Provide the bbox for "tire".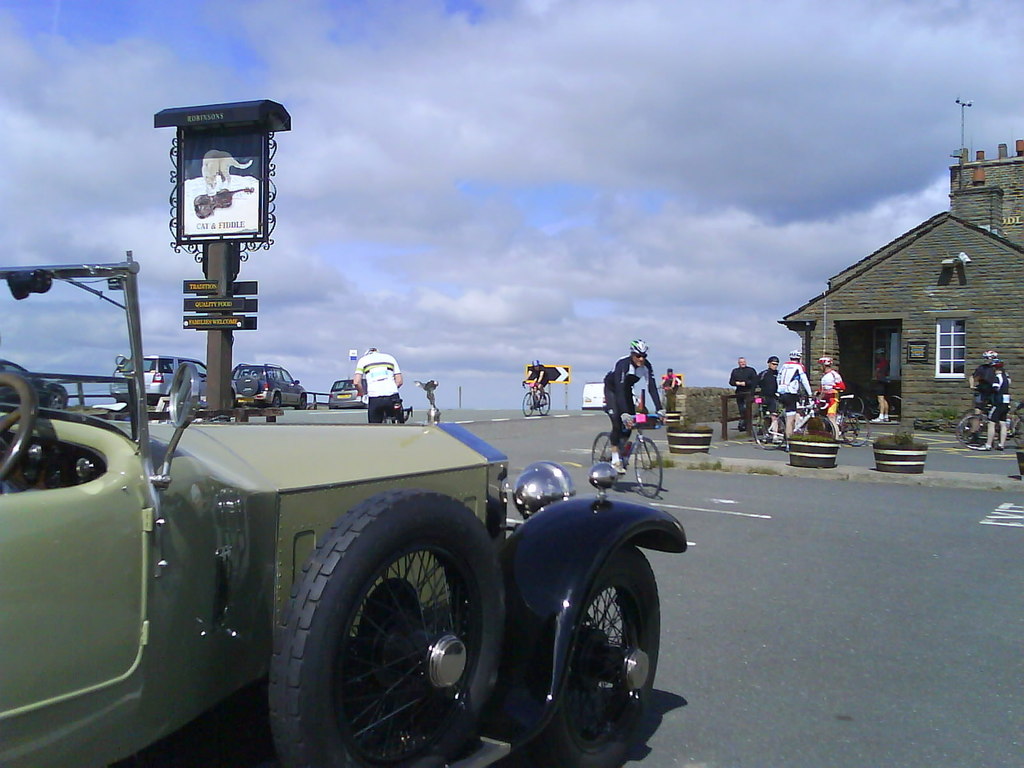
rect(272, 391, 282, 410).
